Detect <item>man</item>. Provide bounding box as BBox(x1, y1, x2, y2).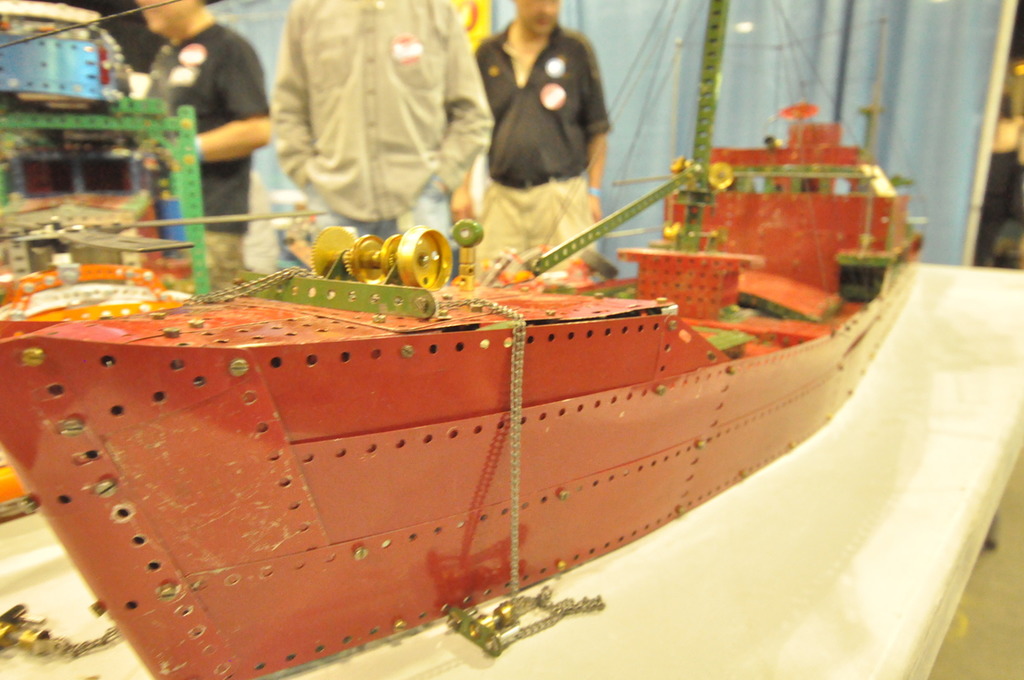
BBox(267, 0, 492, 247).
